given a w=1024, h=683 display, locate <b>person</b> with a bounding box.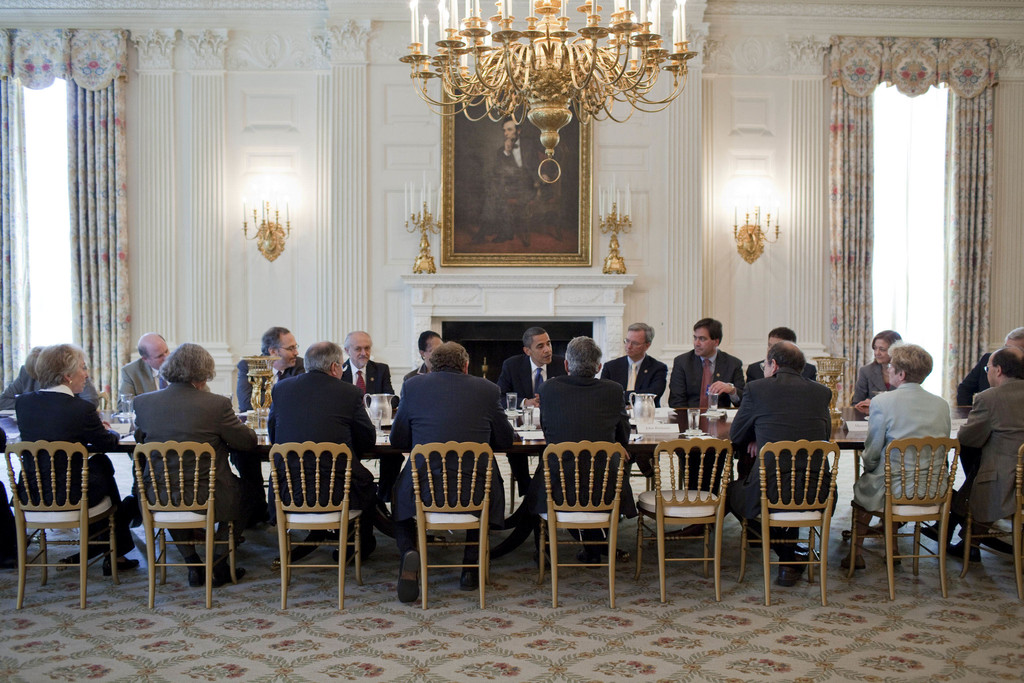
Located: [left=0, top=347, right=100, bottom=411].
